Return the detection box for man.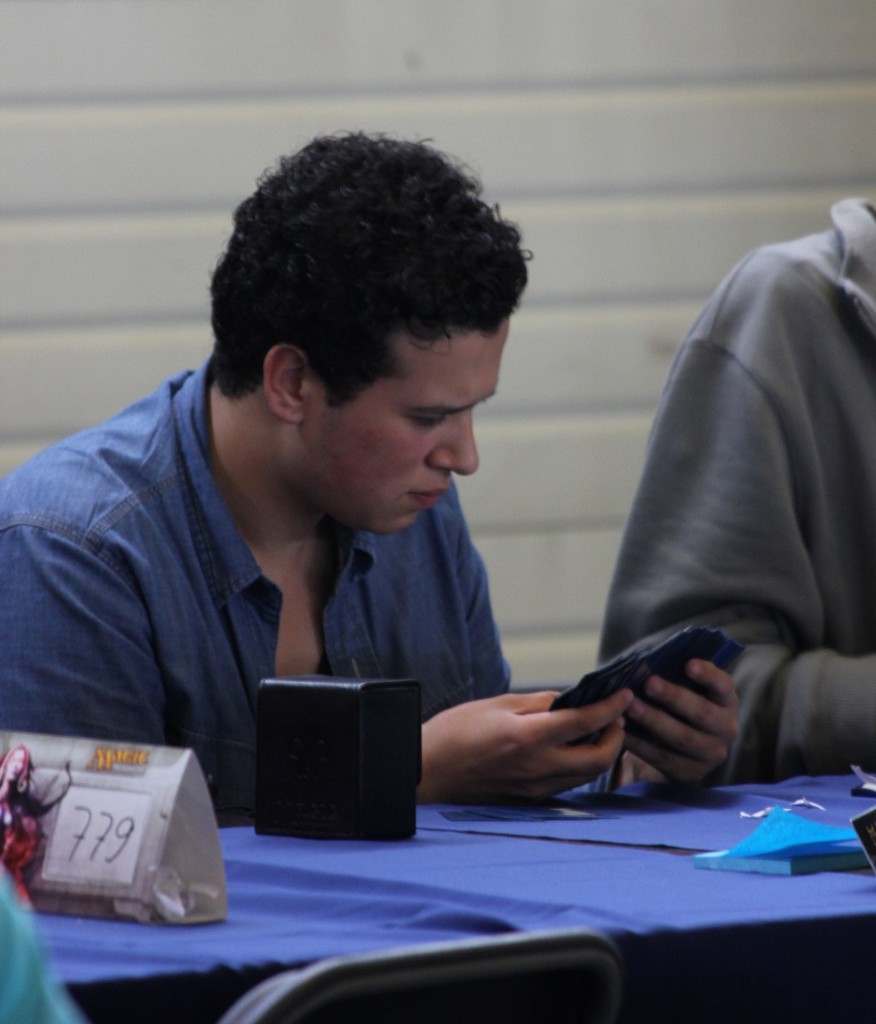
<bbox>595, 190, 875, 784</bbox>.
